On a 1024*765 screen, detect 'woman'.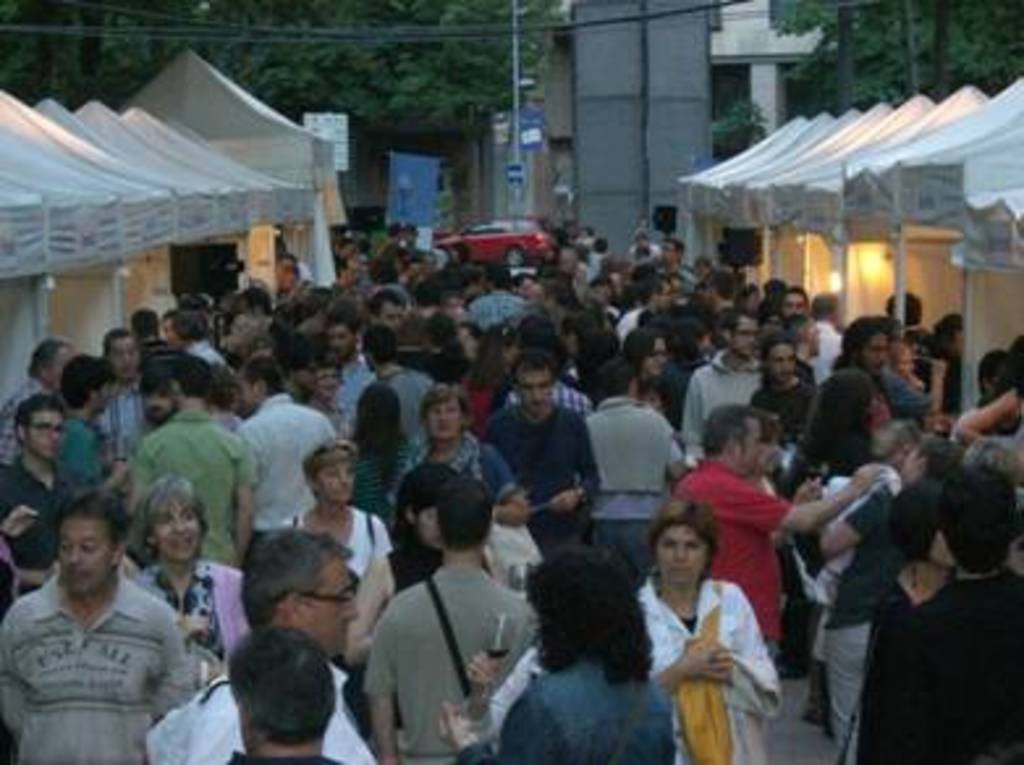
257:307:312:385.
